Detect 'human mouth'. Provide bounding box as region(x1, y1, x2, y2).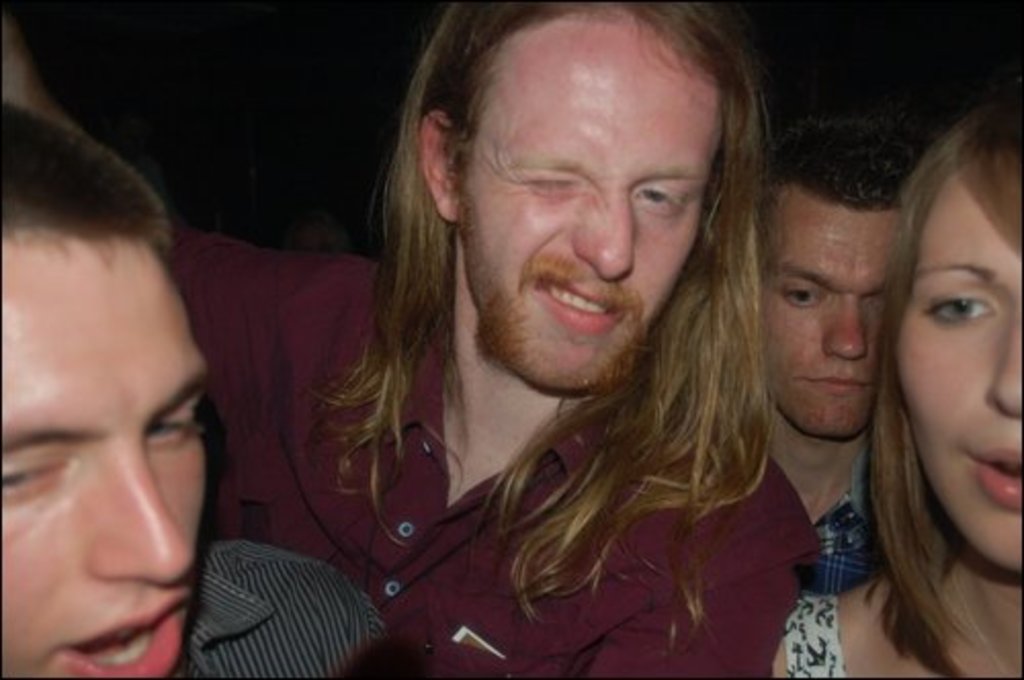
region(969, 447, 1022, 502).
